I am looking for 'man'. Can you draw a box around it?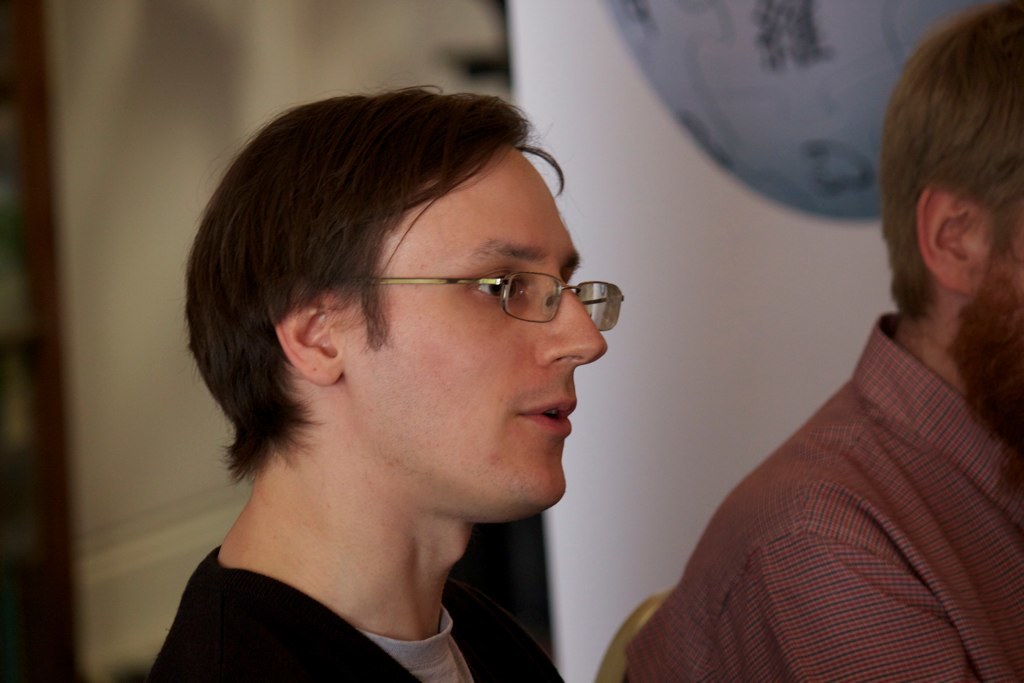
Sure, the bounding box is pyautogui.locateOnScreen(146, 77, 625, 682).
